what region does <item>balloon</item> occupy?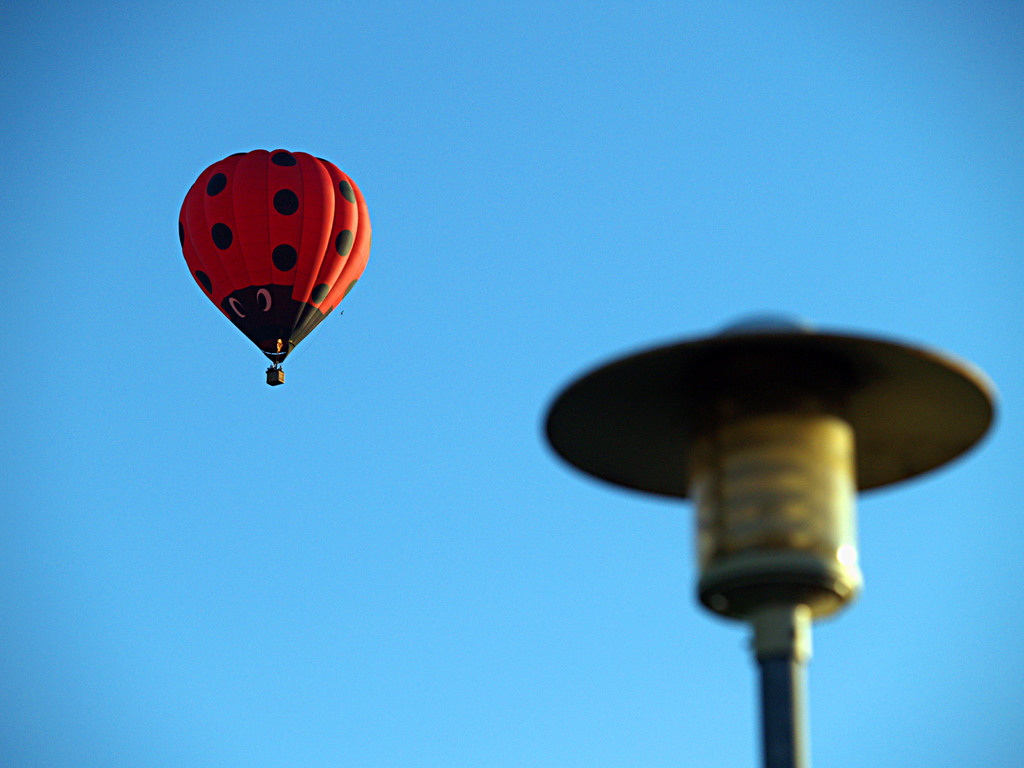
<bbox>180, 150, 368, 362</bbox>.
